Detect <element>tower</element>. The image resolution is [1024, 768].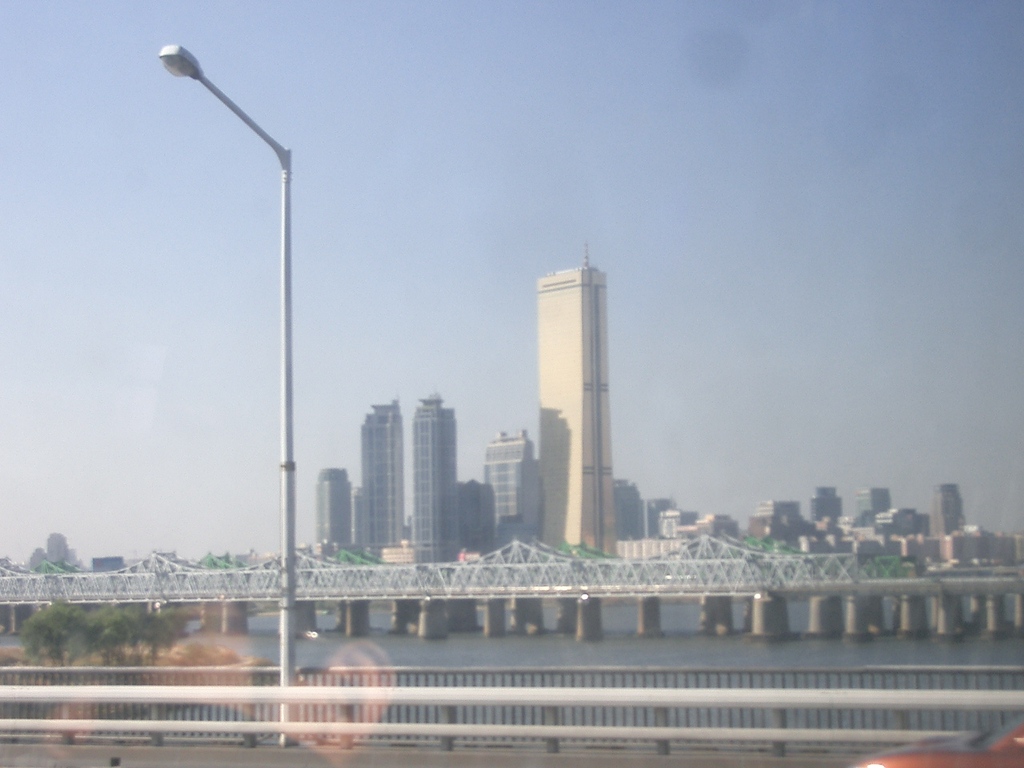
853/482/895/522.
